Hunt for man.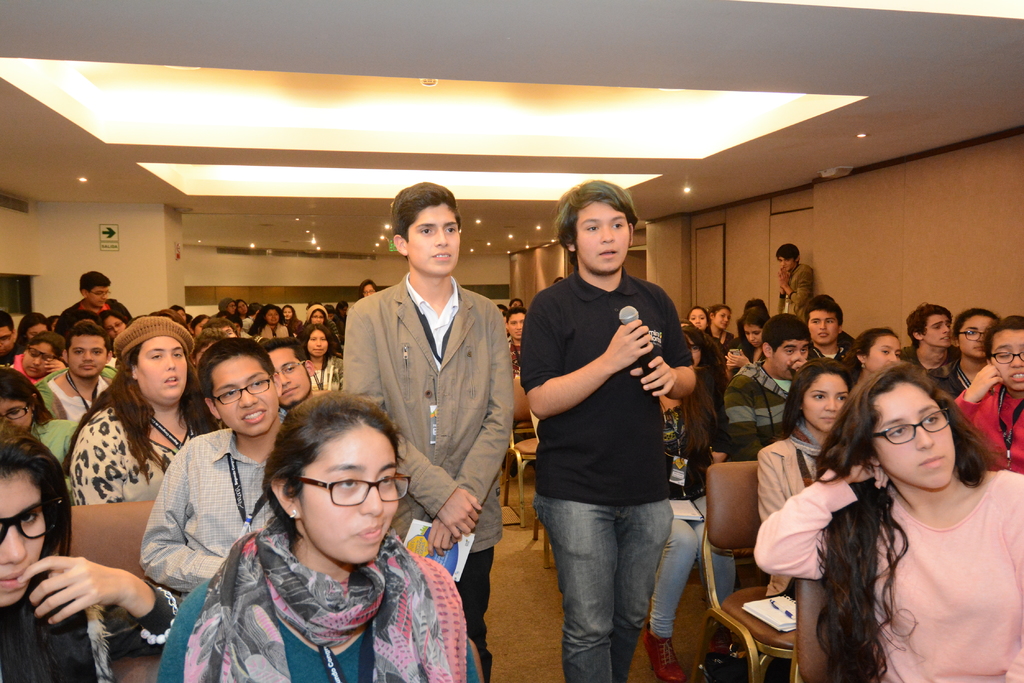
Hunted down at pyautogui.locateOnScreen(508, 311, 525, 377).
